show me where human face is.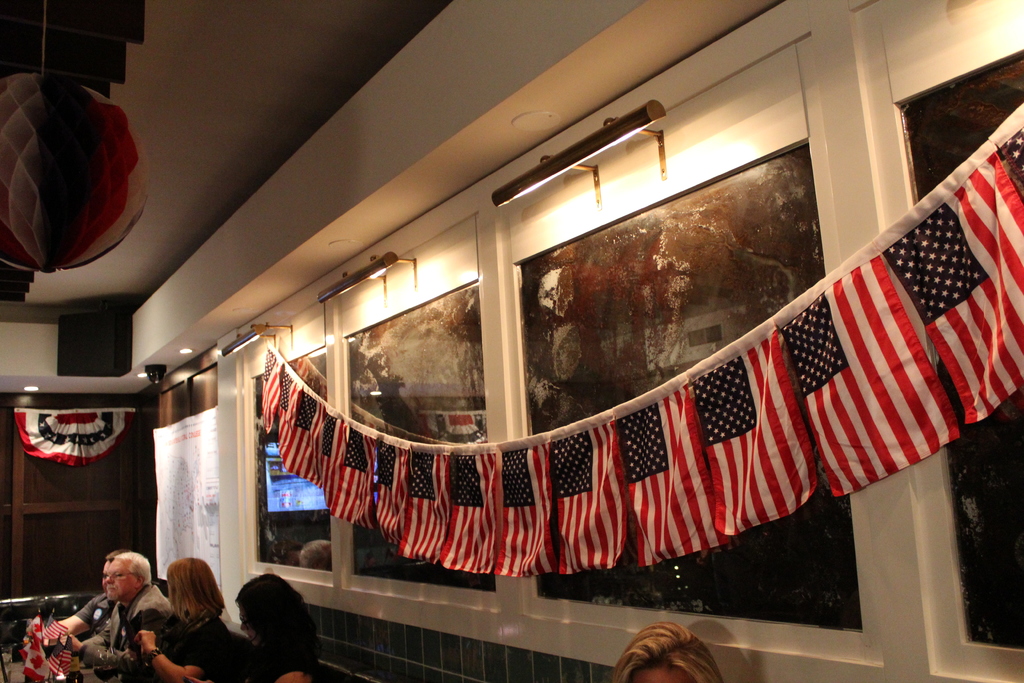
human face is at left=106, top=561, right=132, bottom=602.
